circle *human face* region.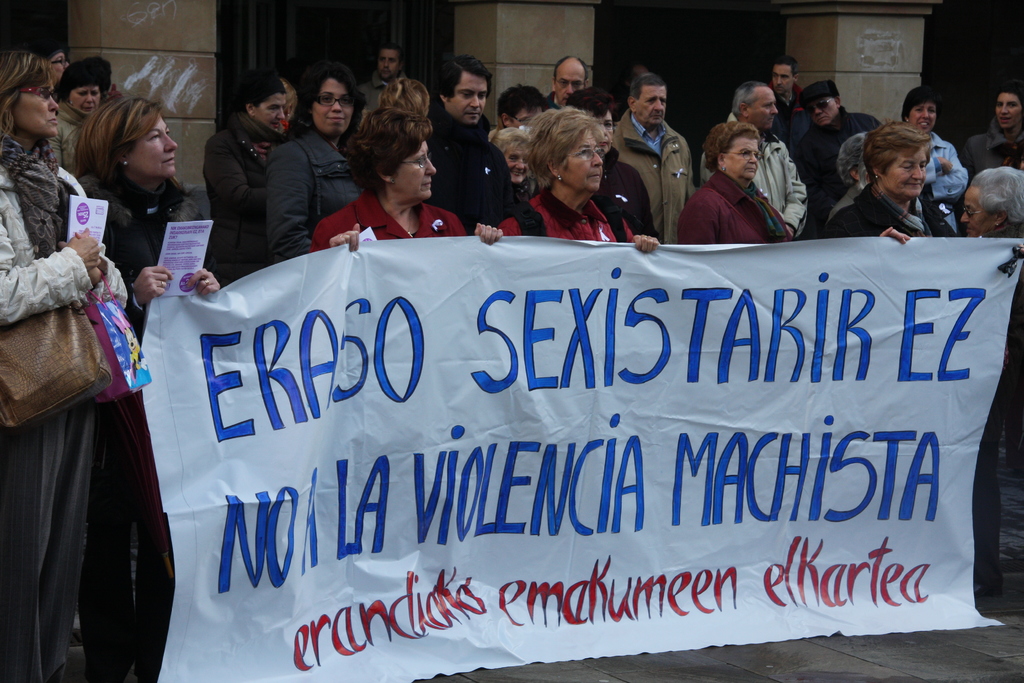
Region: {"x1": 723, "y1": 136, "x2": 758, "y2": 176}.
